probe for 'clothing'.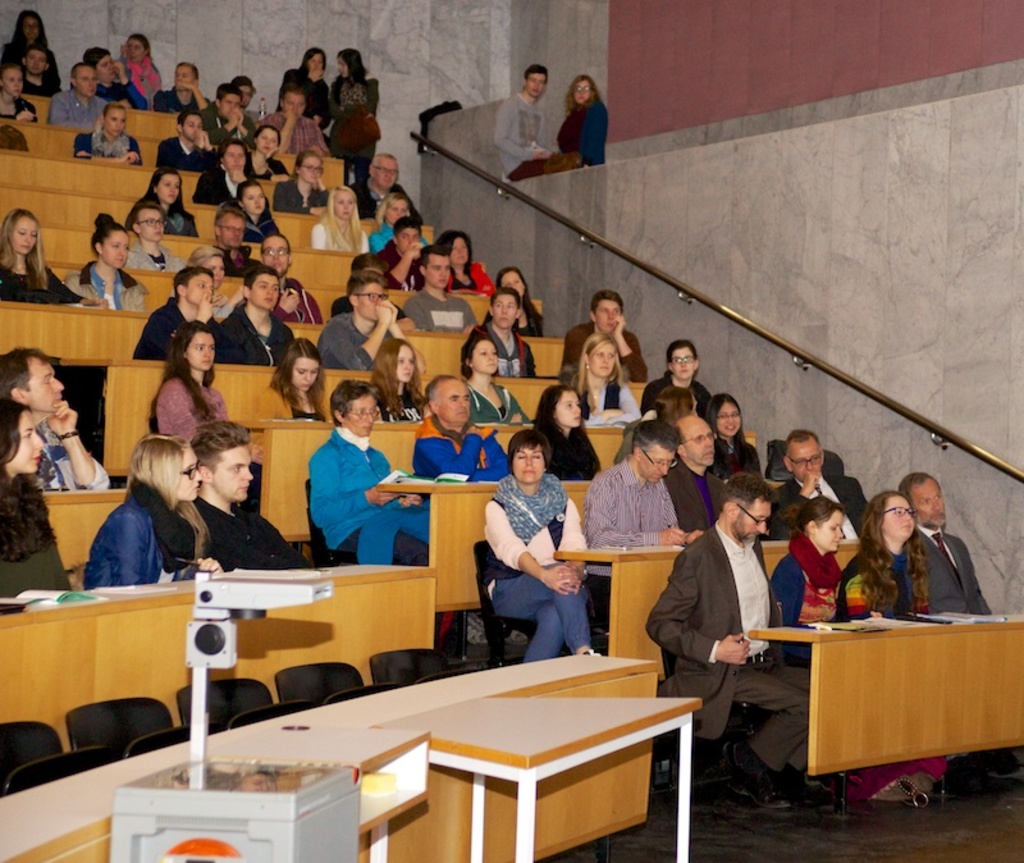
Probe result: 716 434 758 478.
